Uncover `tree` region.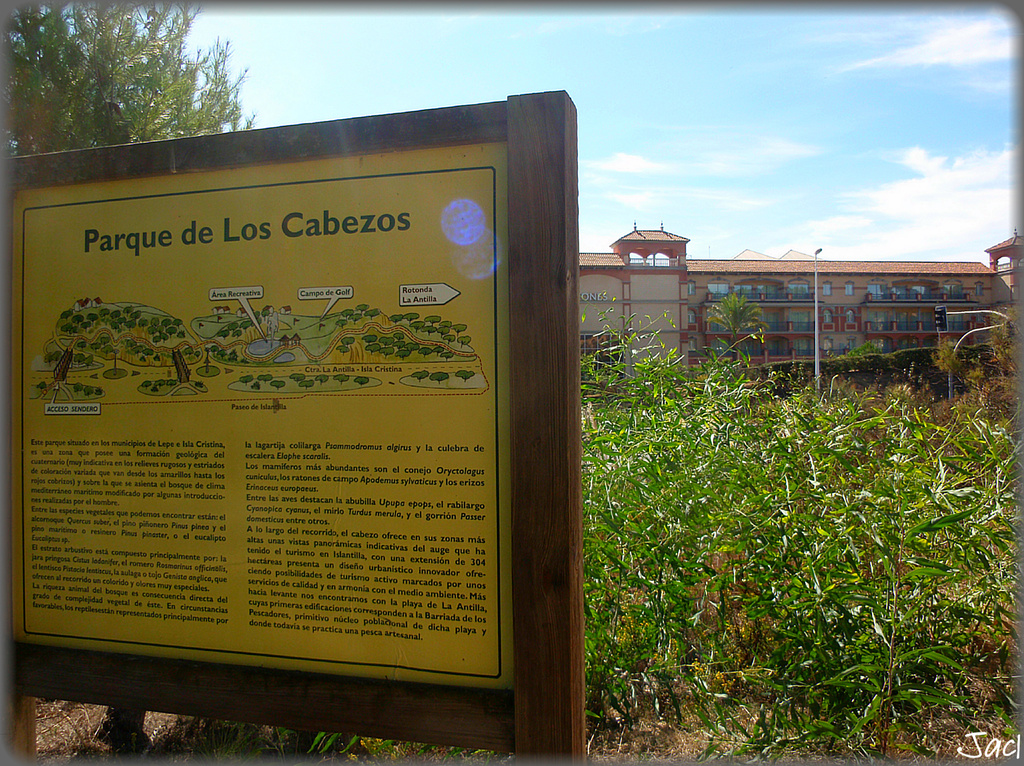
Uncovered: {"x1": 177, "y1": 321, "x2": 179, "y2": 326}.
